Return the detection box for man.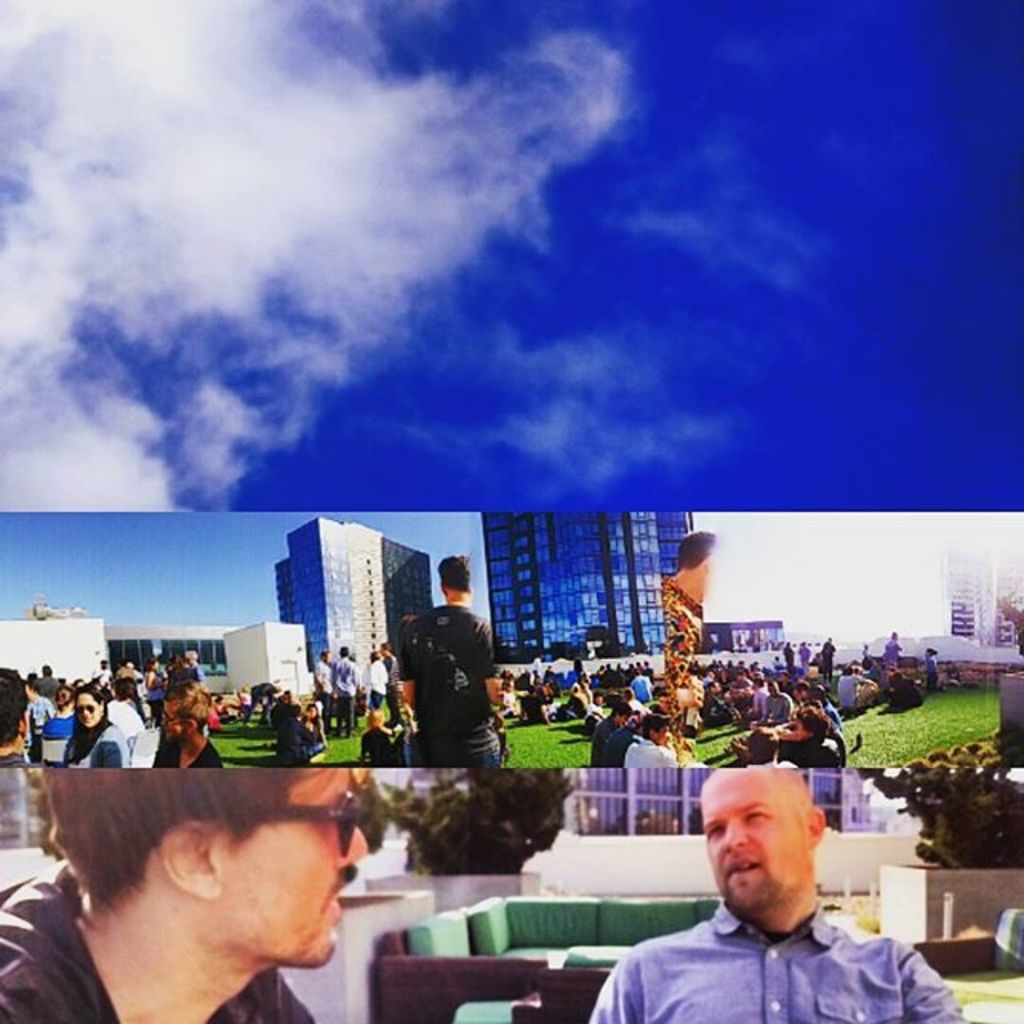
<region>330, 645, 355, 736</region>.
